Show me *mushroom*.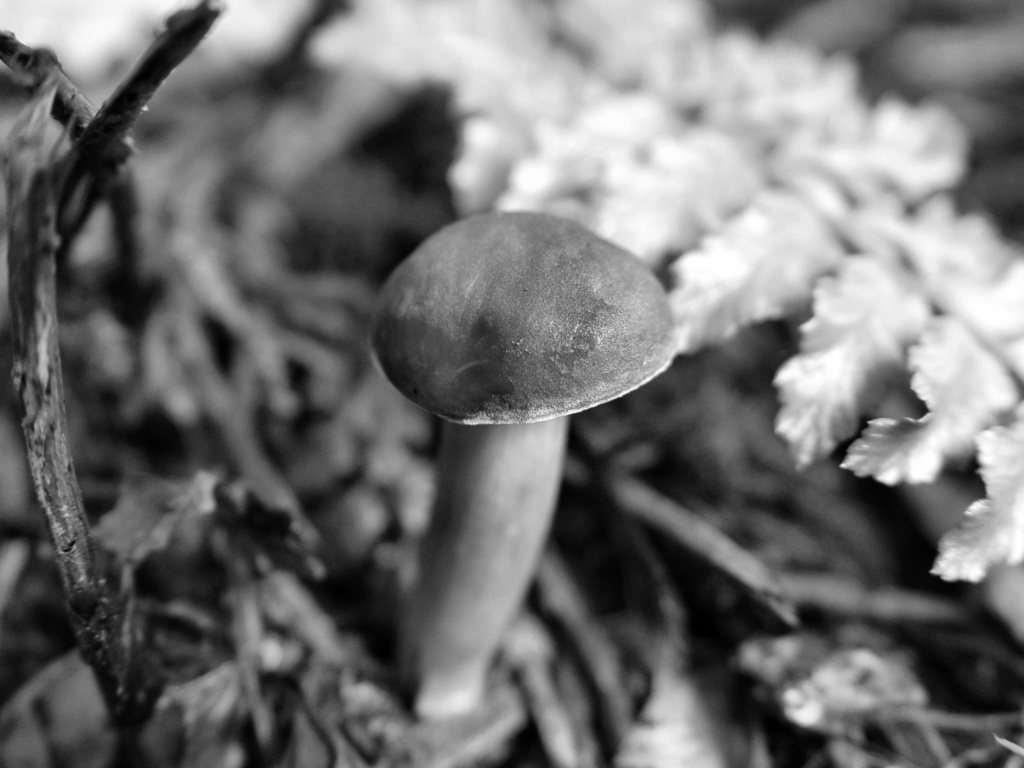
*mushroom* is here: {"x1": 369, "y1": 220, "x2": 671, "y2": 744}.
